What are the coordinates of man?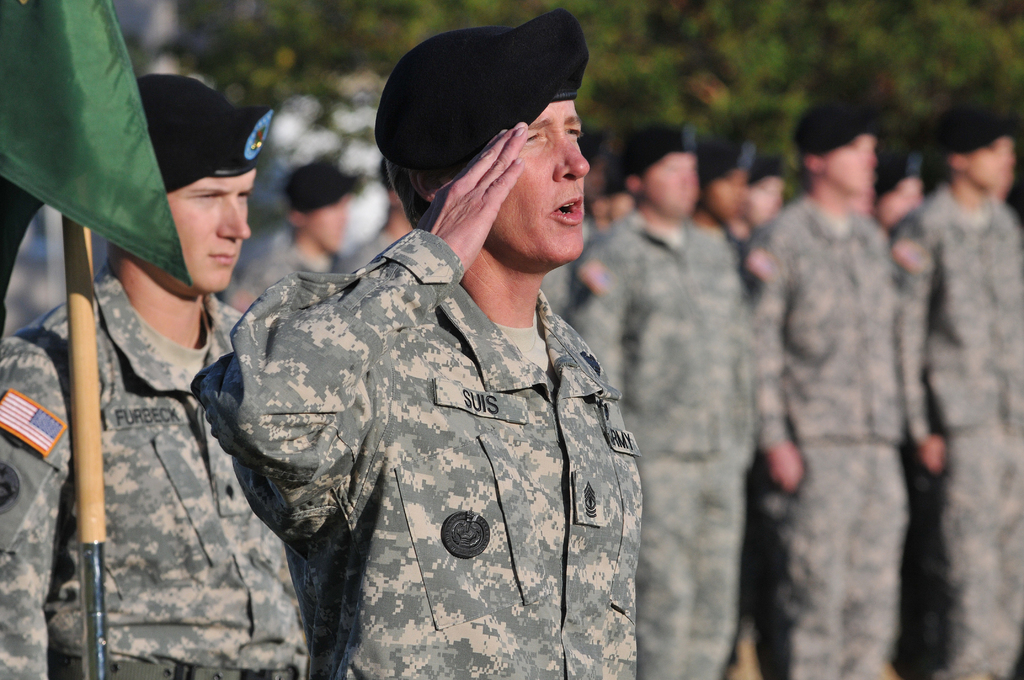
345:157:413:275.
